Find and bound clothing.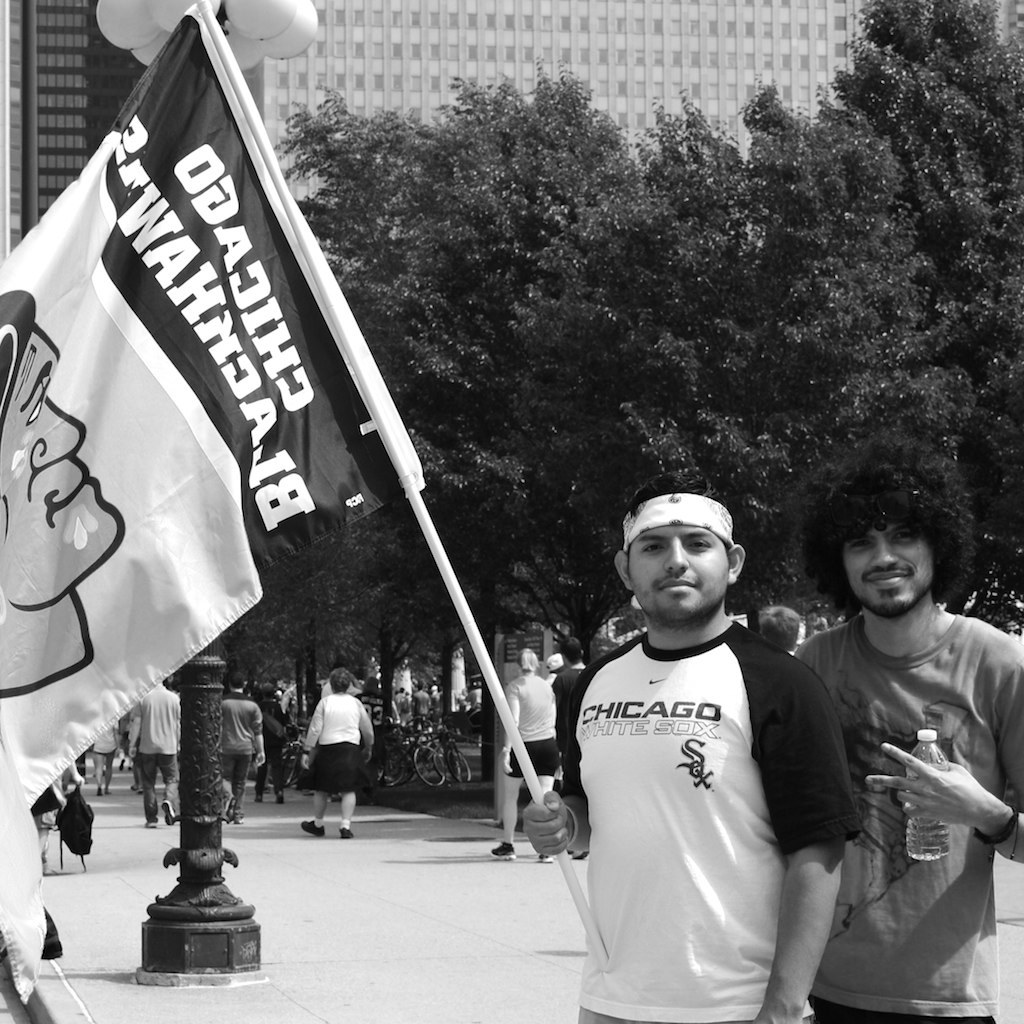
Bound: x1=791 y1=613 x2=1023 y2=1023.
